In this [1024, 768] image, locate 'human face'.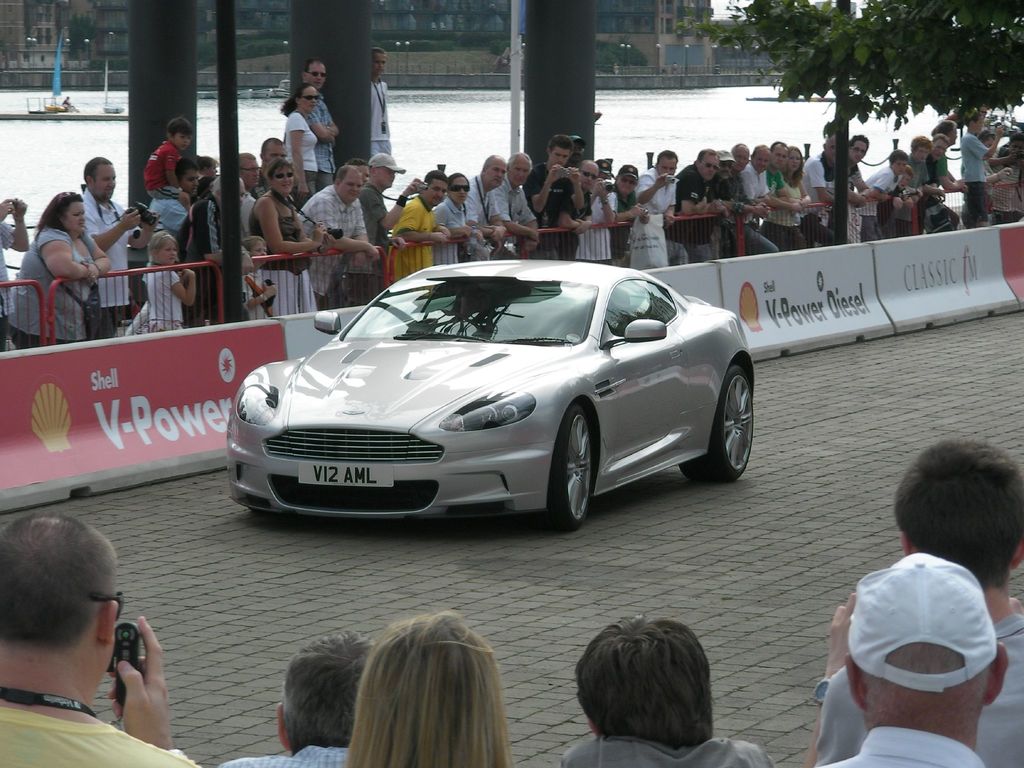
Bounding box: bbox=(488, 161, 505, 189).
